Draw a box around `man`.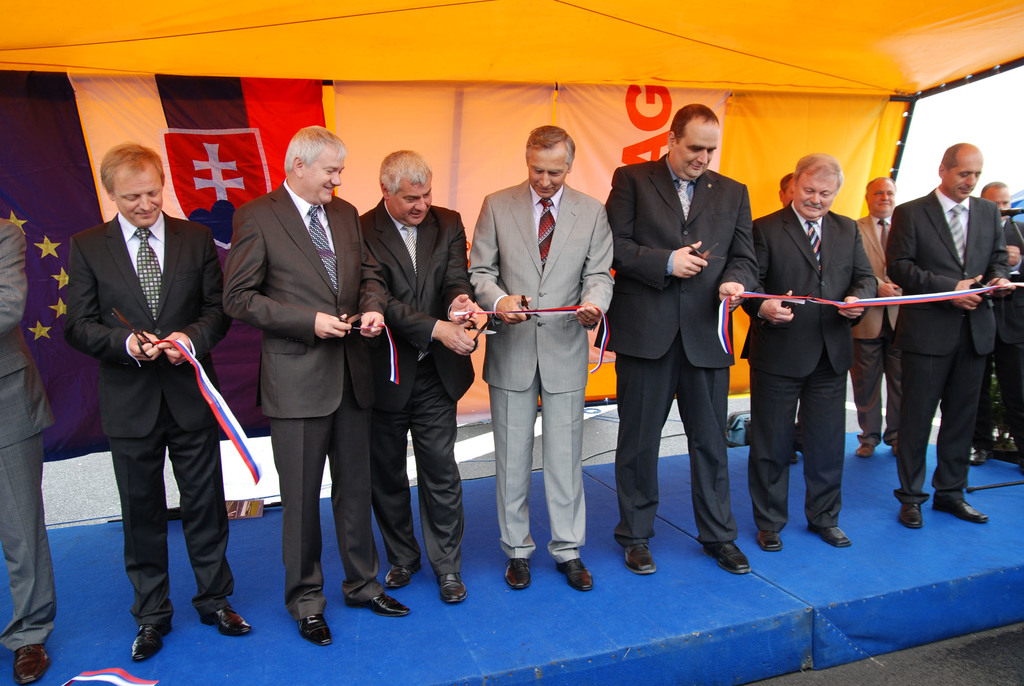
{"x1": 463, "y1": 122, "x2": 614, "y2": 588}.
